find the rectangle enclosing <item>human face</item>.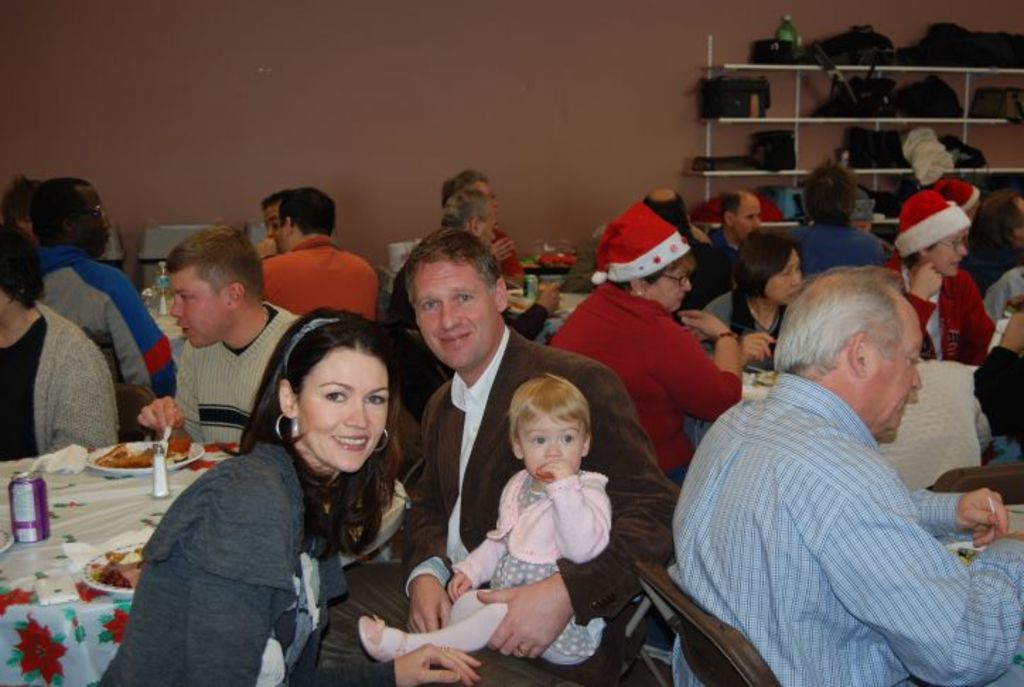
BBox(410, 262, 494, 377).
